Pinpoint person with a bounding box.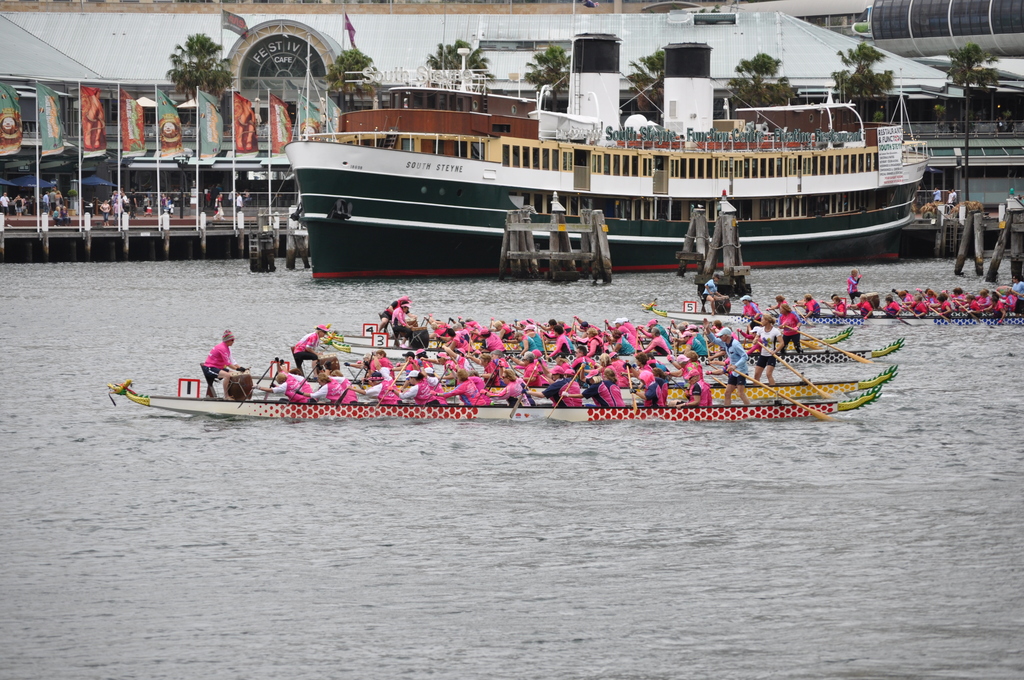
left=371, top=347, right=397, bottom=385.
